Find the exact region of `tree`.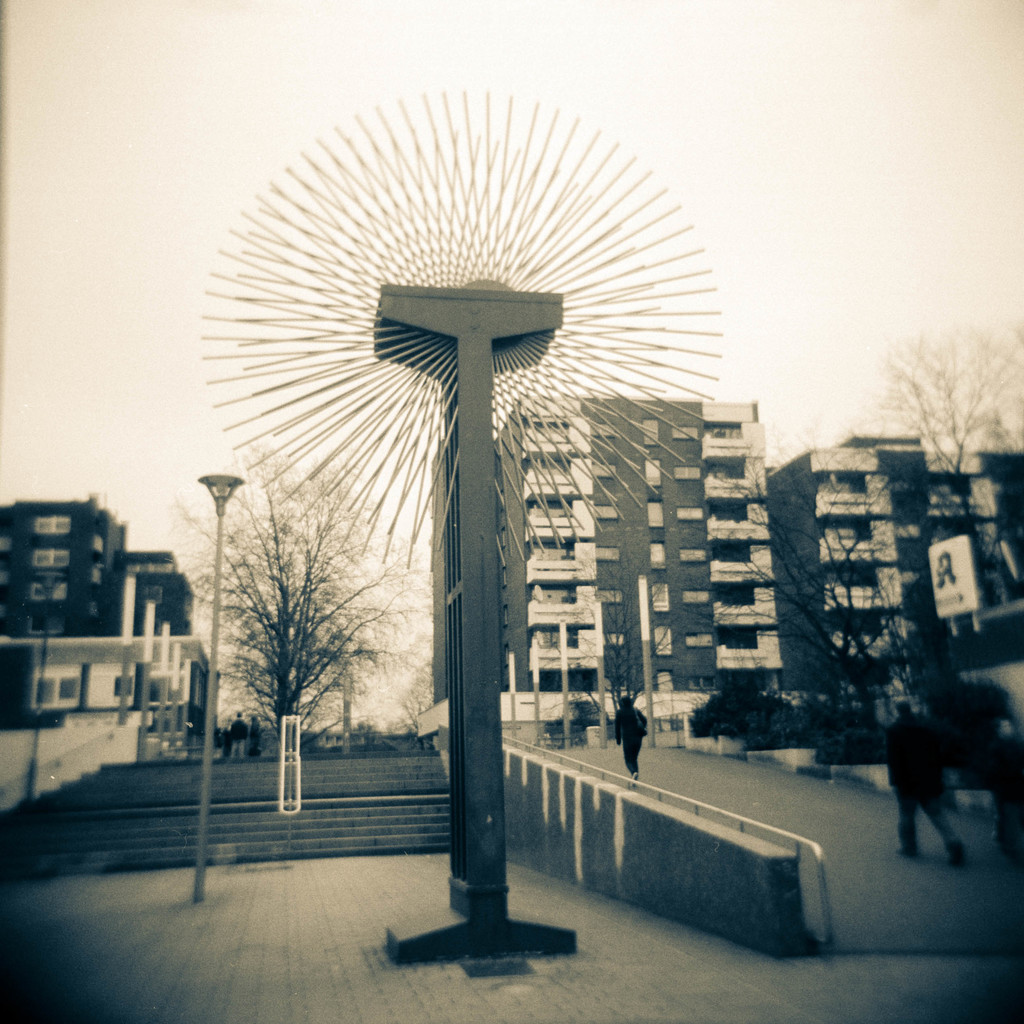
Exact region: [x1=863, y1=297, x2=1023, y2=657].
